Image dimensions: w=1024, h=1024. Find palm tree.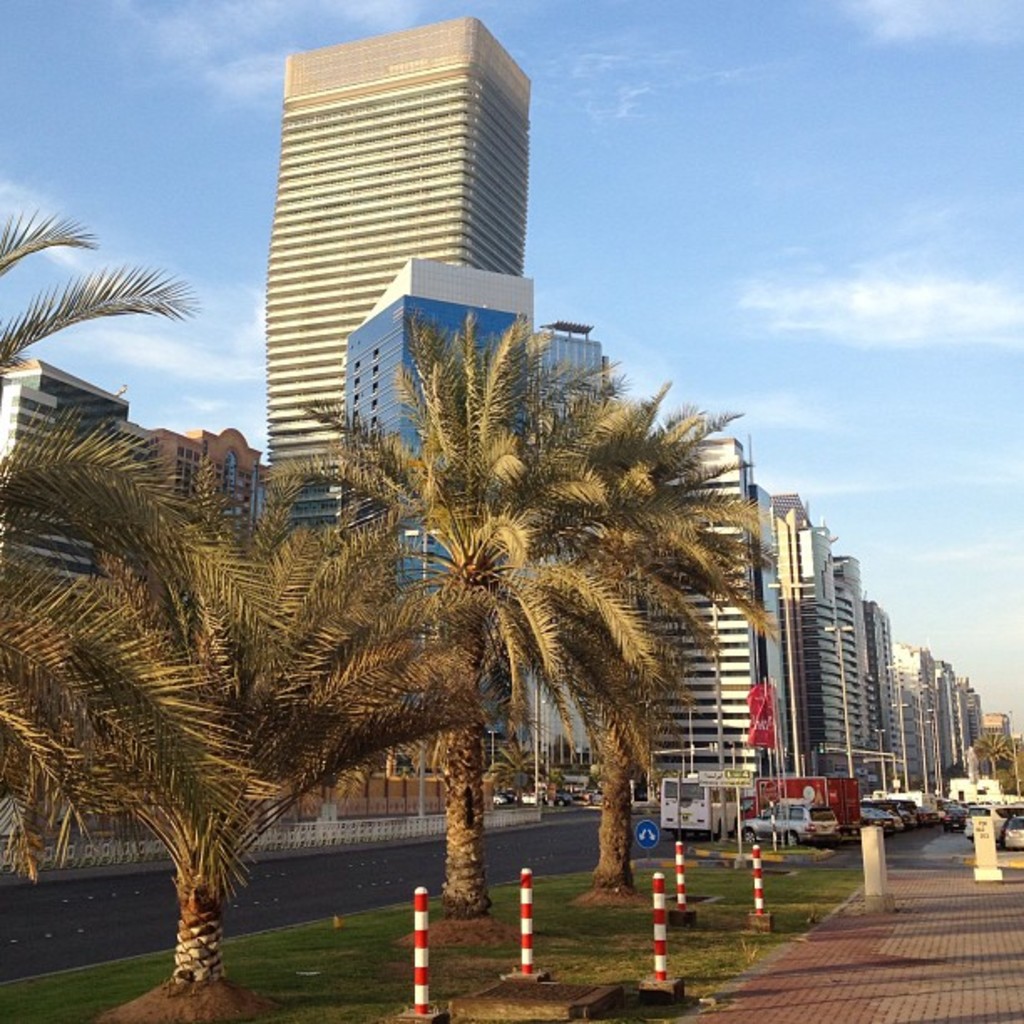
rect(274, 315, 699, 922).
